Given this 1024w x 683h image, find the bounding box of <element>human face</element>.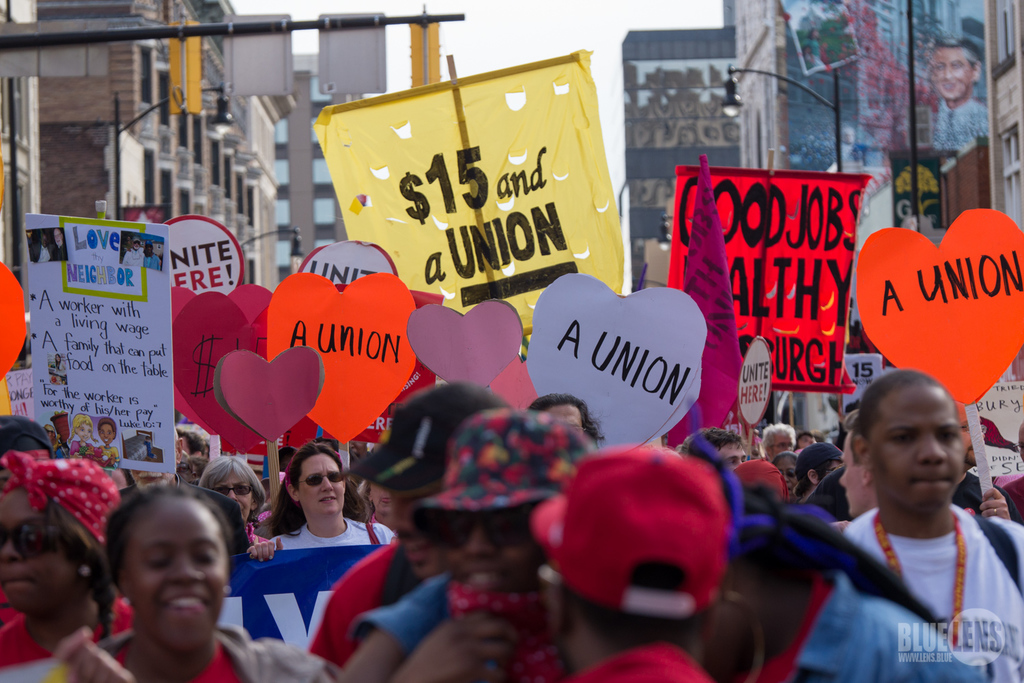
l=777, t=462, r=799, b=494.
